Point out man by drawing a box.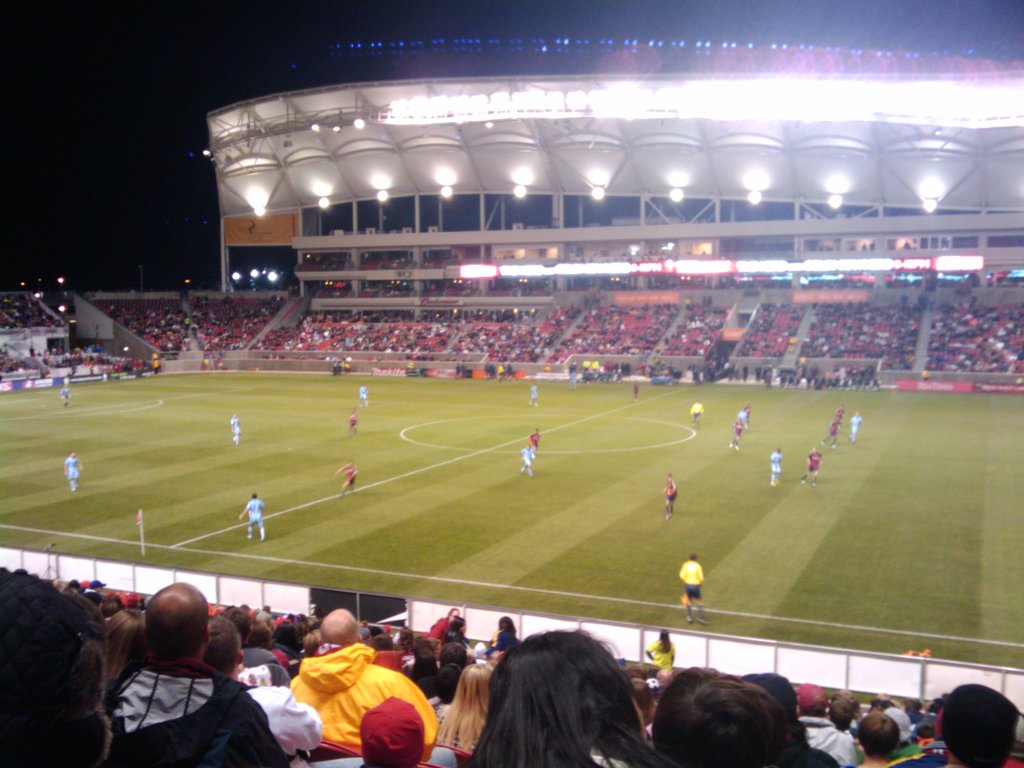
x1=799 y1=445 x2=822 y2=488.
